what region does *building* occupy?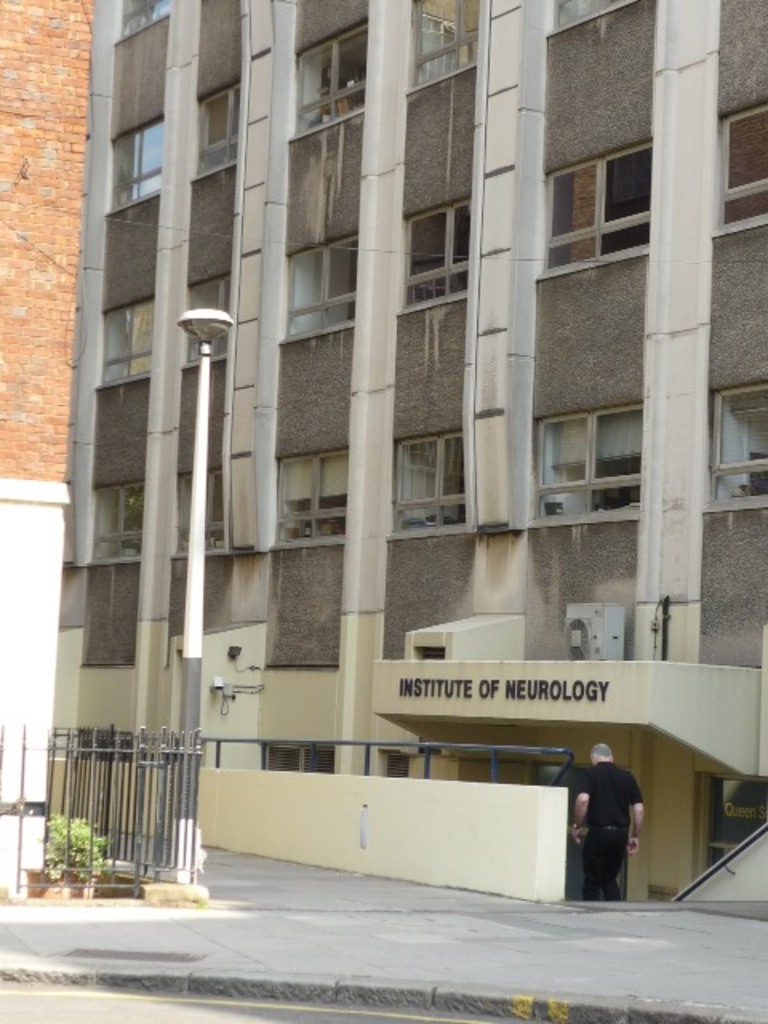
[x1=0, y1=0, x2=766, y2=901].
